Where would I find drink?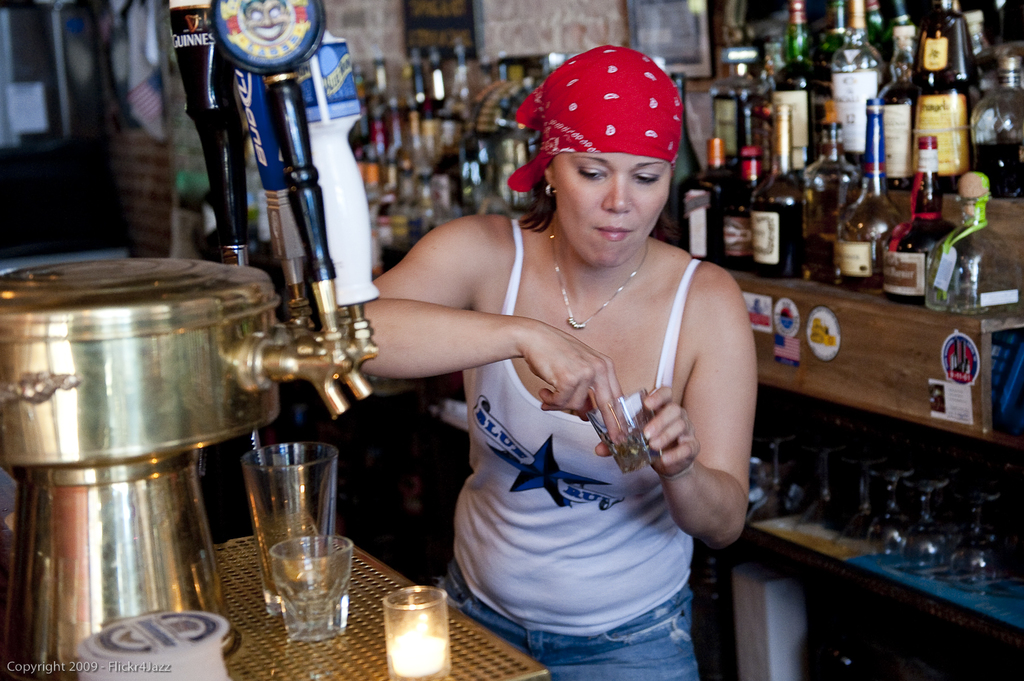
At [749, 100, 806, 280].
